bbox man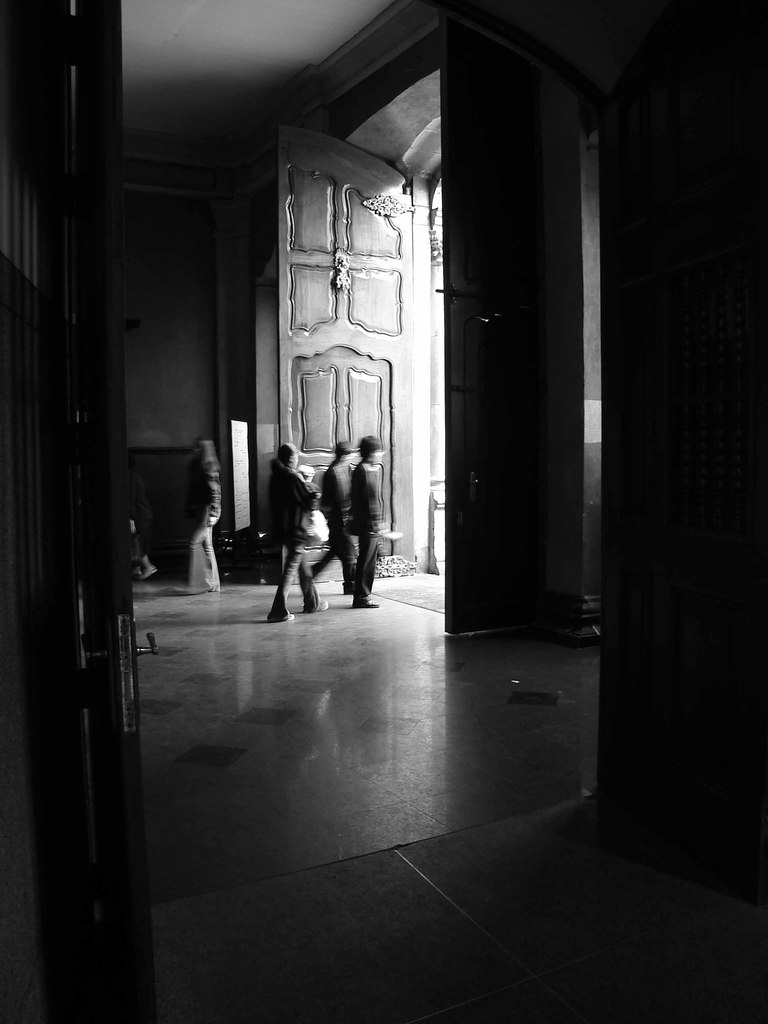
bbox=[314, 439, 357, 596]
